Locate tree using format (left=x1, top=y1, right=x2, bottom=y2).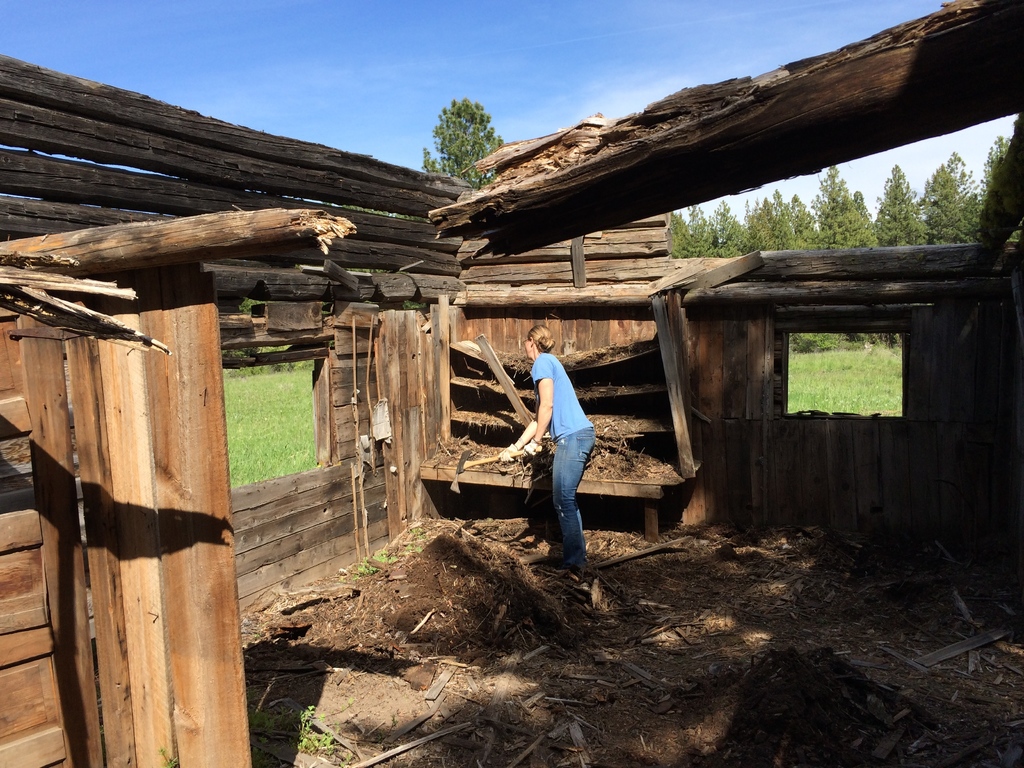
(left=663, top=186, right=828, bottom=355).
